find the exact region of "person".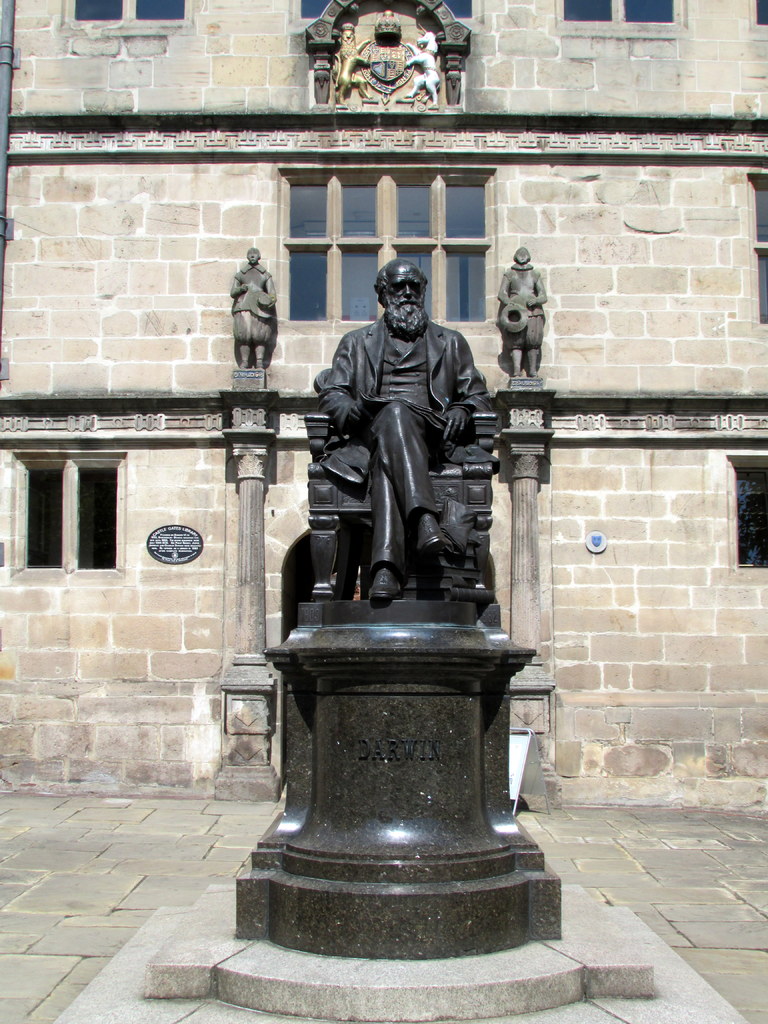
Exact region: [230, 246, 277, 368].
